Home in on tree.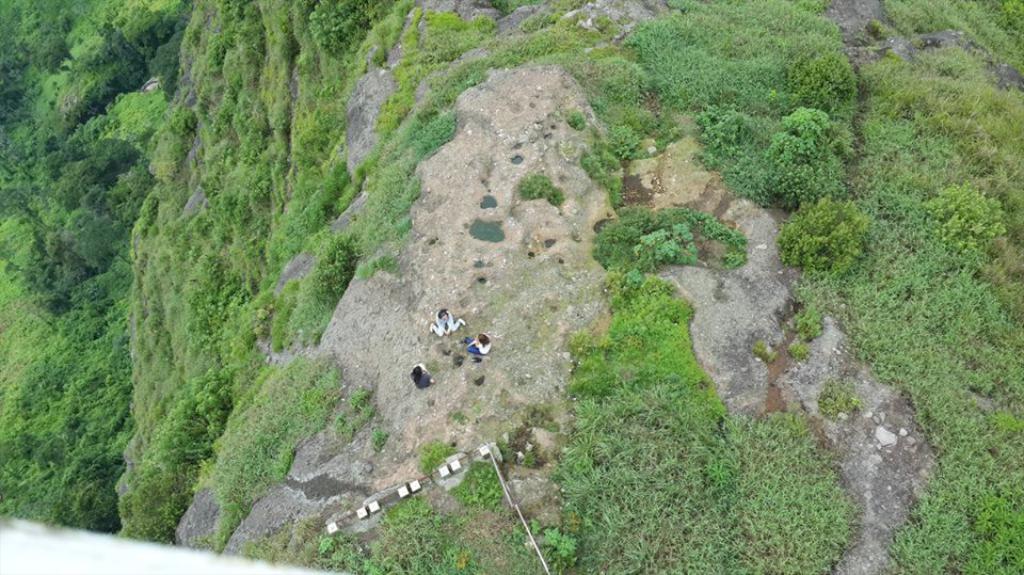
Homed in at 765 103 834 205.
